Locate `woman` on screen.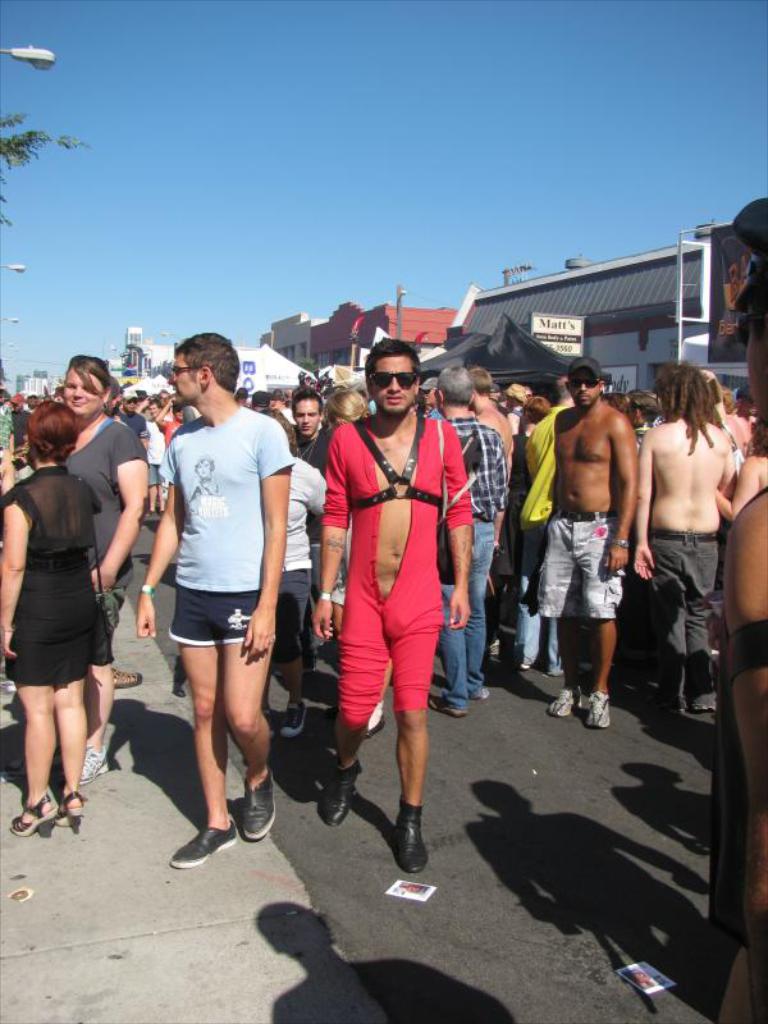
On screen at {"left": 260, "top": 408, "right": 326, "bottom": 716}.
